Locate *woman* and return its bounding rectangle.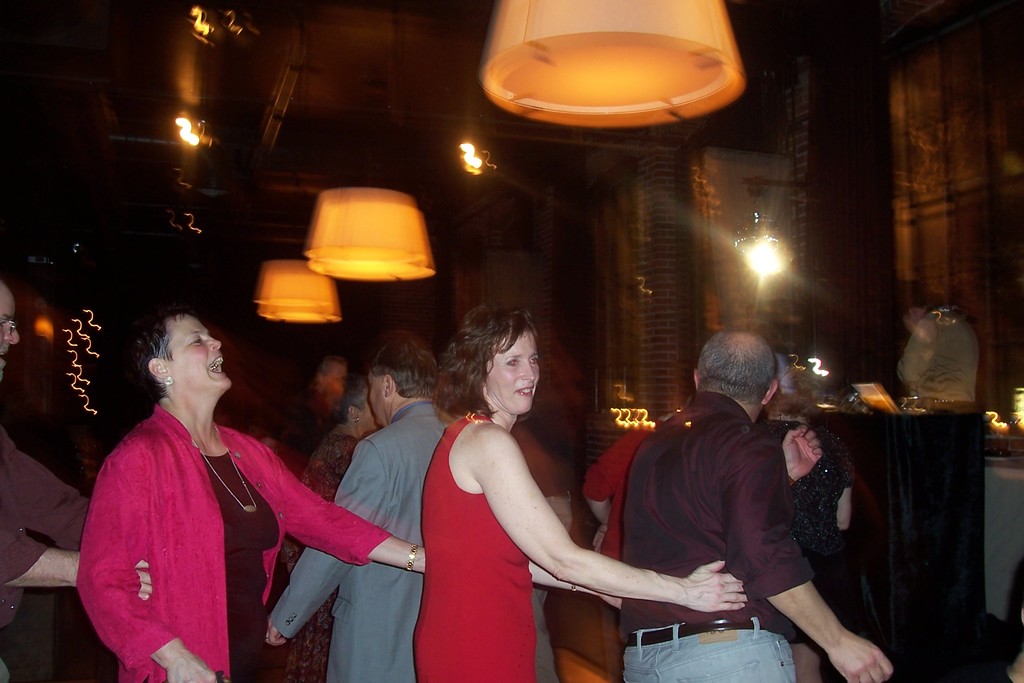
<bbox>411, 306, 743, 682</bbox>.
